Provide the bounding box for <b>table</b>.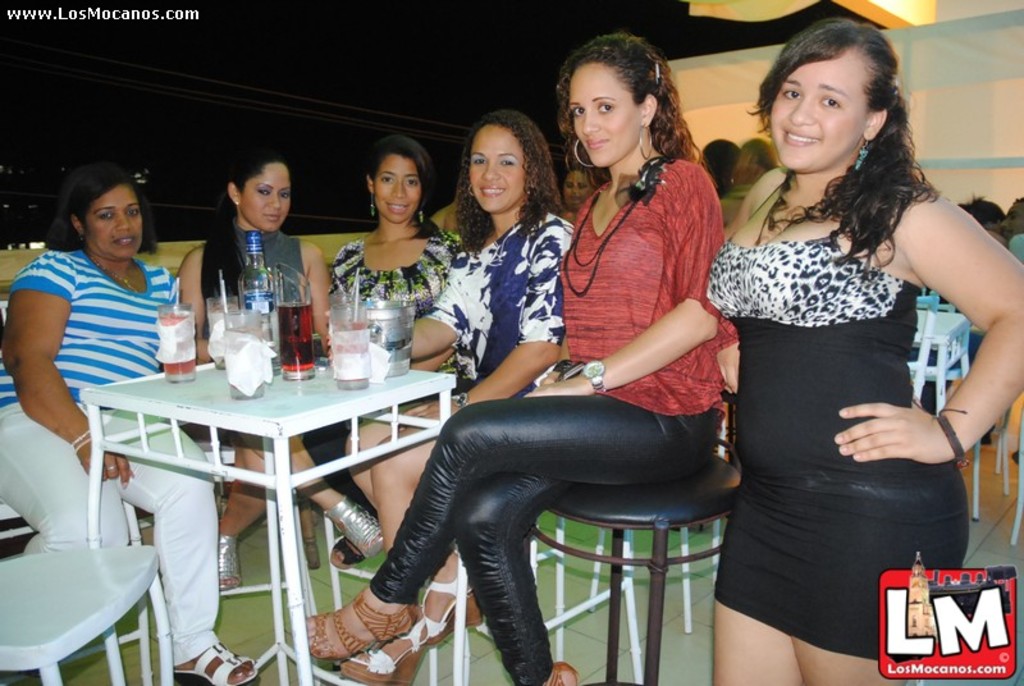
BBox(73, 334, 449, 645).
